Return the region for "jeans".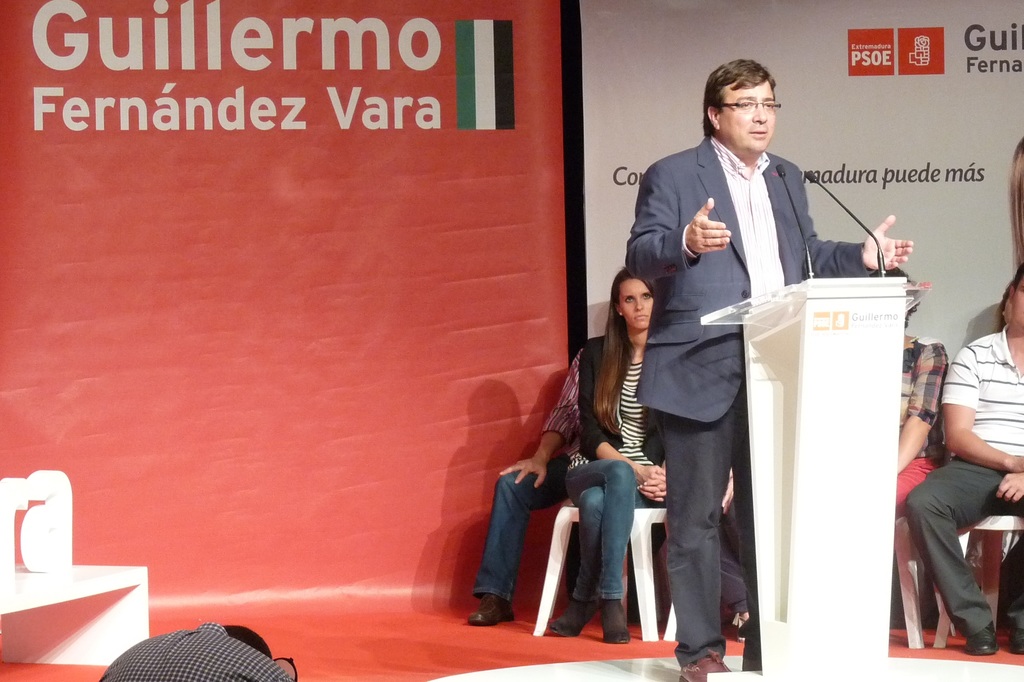
region(655, 413, 760, 668).
